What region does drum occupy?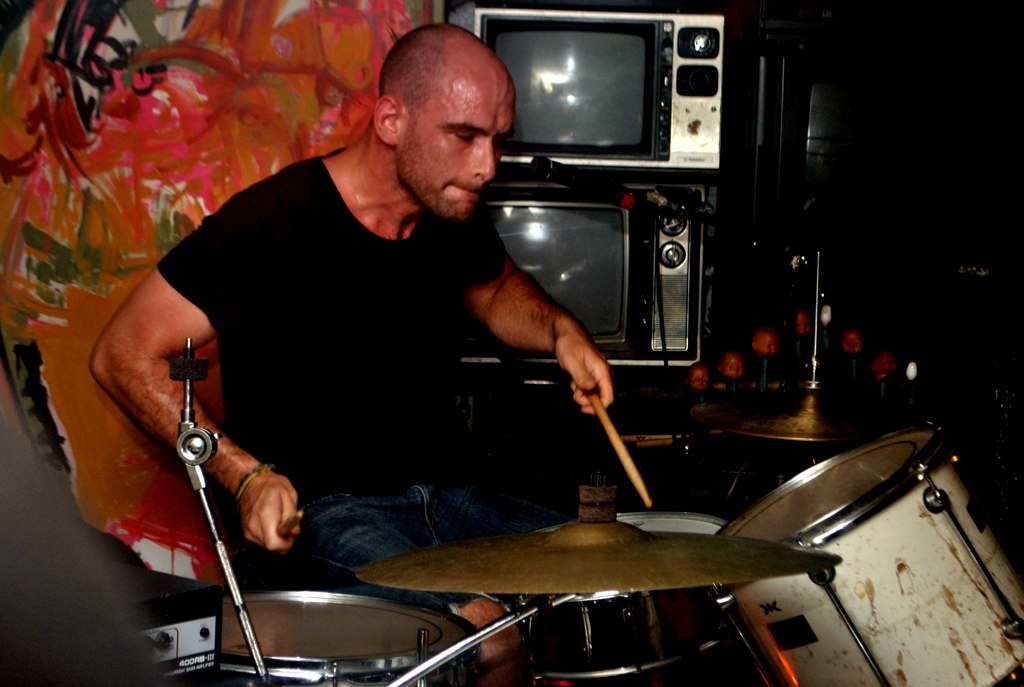
pyautogui.locateOnScreen(216, 589, 480, 686).
